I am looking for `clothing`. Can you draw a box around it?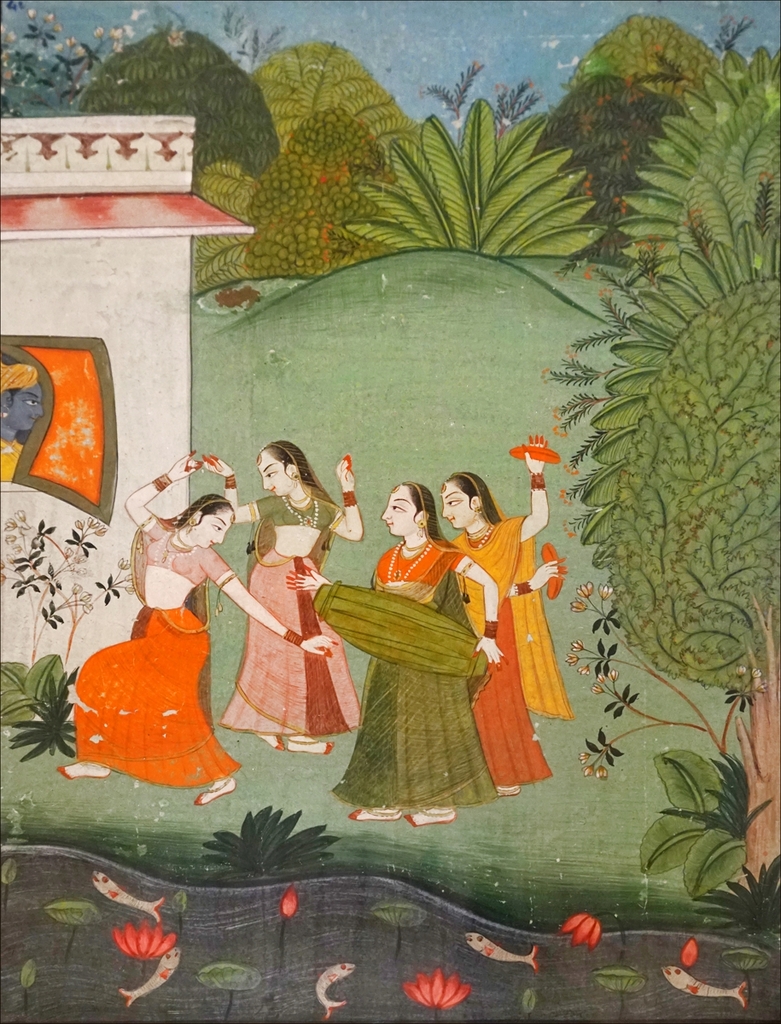
Sure, the bounding box is {"left": 68, "top": 515, "right": 241, "bottom": 783}.
